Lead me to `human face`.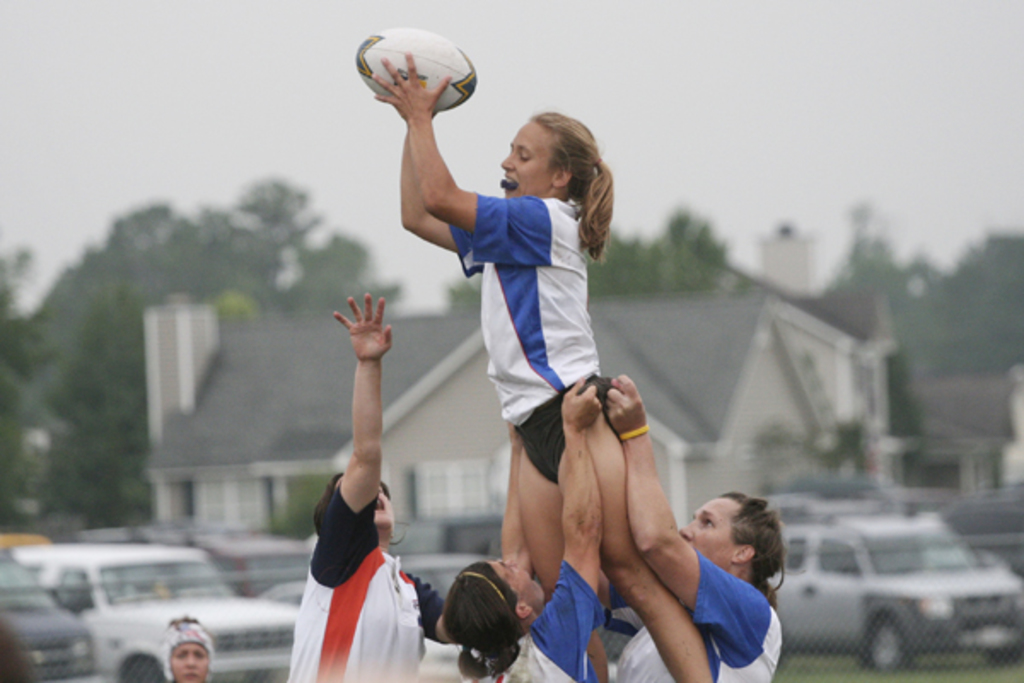
Lead to crop(492, 562, 550, 608).
